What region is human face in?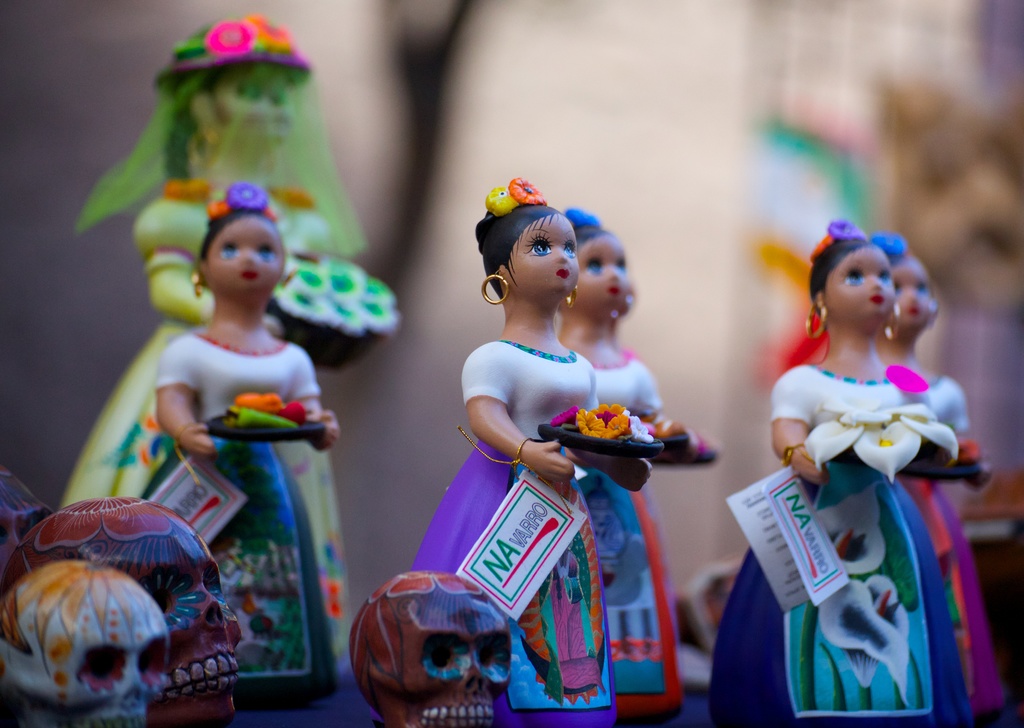
select_region(824, 248, 901, 323).
